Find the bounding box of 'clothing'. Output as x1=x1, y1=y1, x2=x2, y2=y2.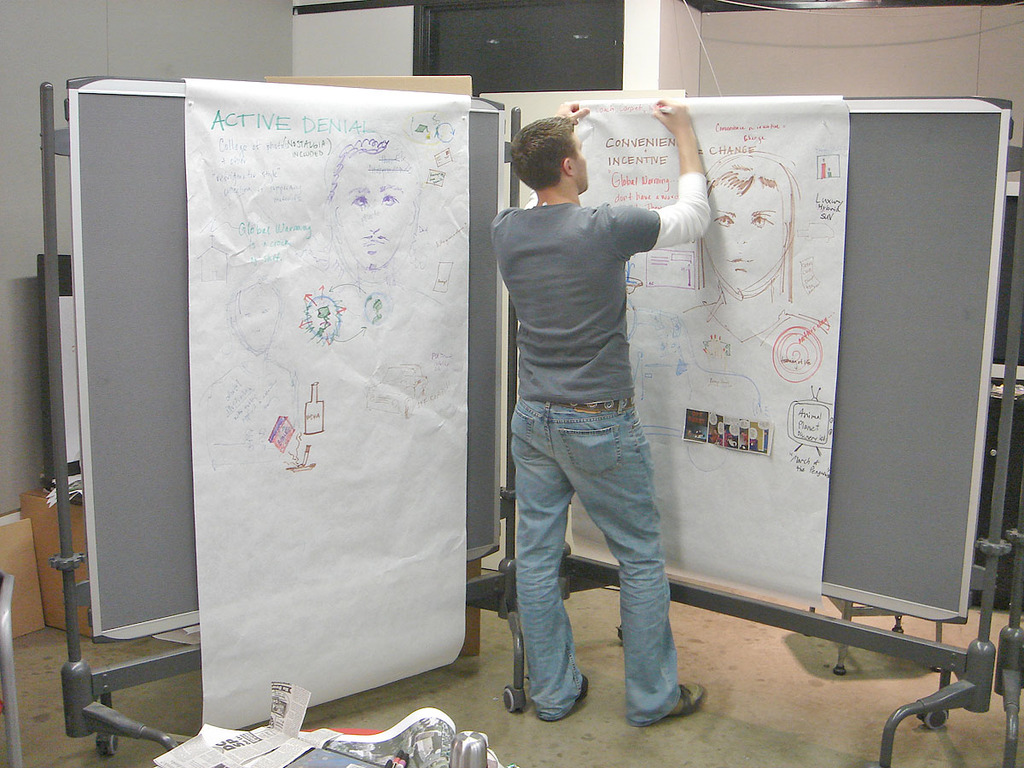
x1=489, y1=170, x2=711, y2=718.
